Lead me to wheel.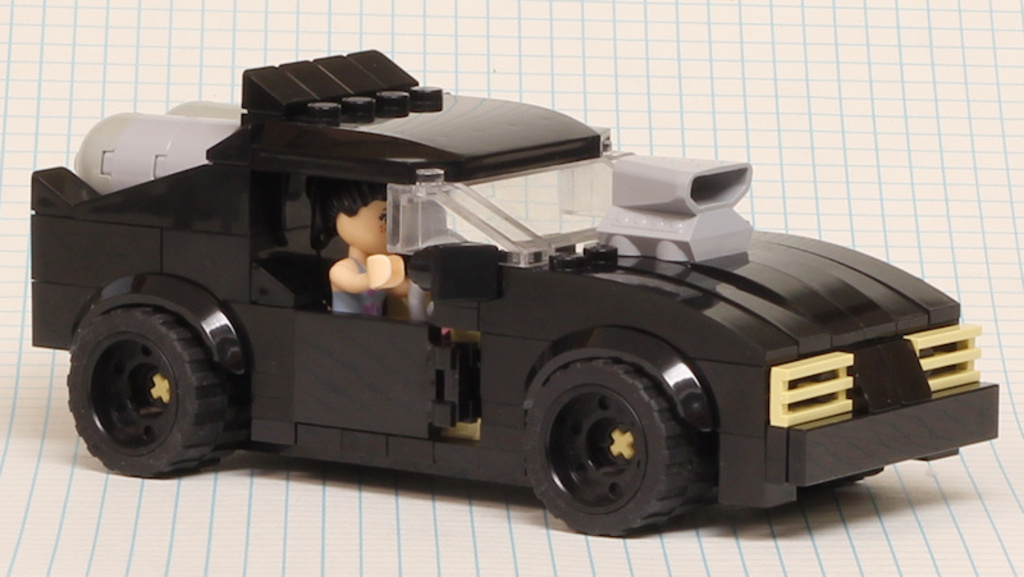
Lead to x1=525, y1=335, x2=721, y2=528.
